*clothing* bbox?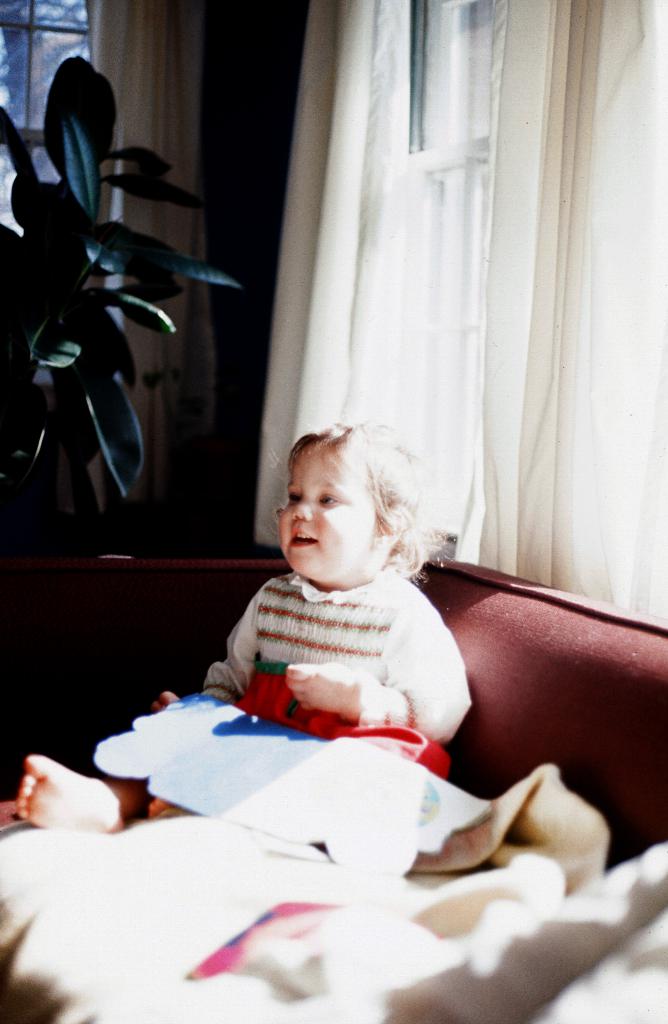
x1=192 y1=513 x2=494 y2=777
